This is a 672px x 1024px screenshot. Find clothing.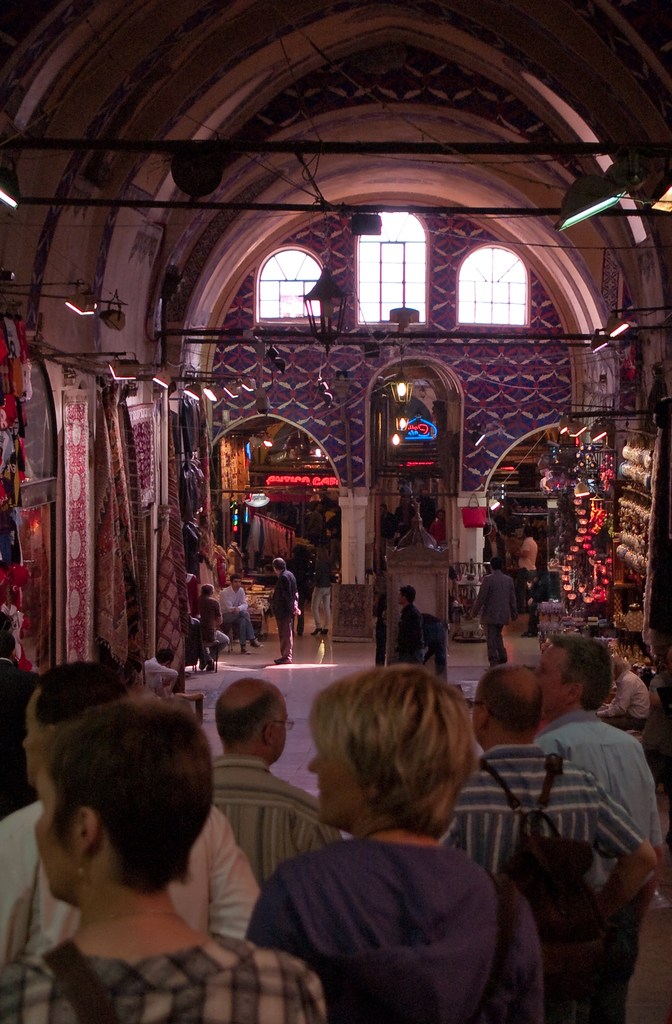
Bounding box: region(392, 502, 411, 536).
